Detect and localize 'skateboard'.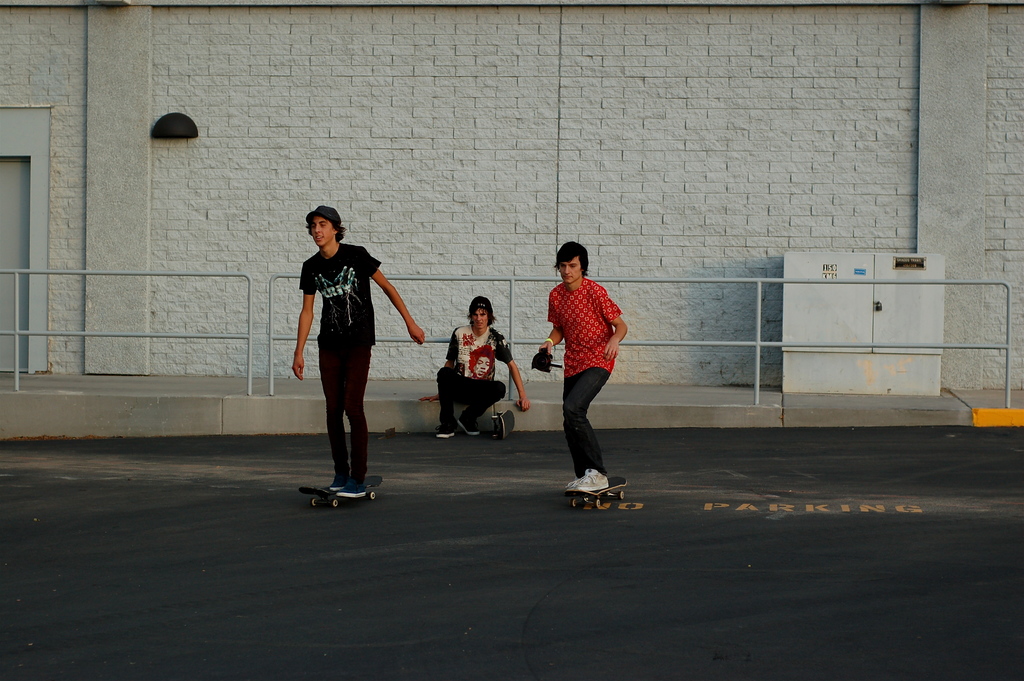
Localized at left=302, top=473, right=385, bottom=511.
